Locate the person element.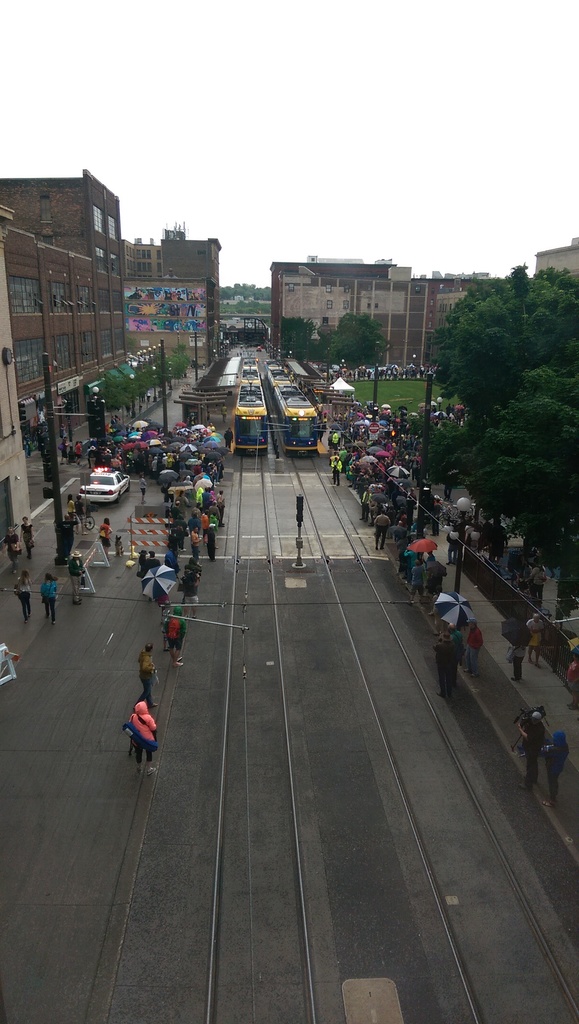
Element bbox: left=428, top=555, right=444, bottom=616.
